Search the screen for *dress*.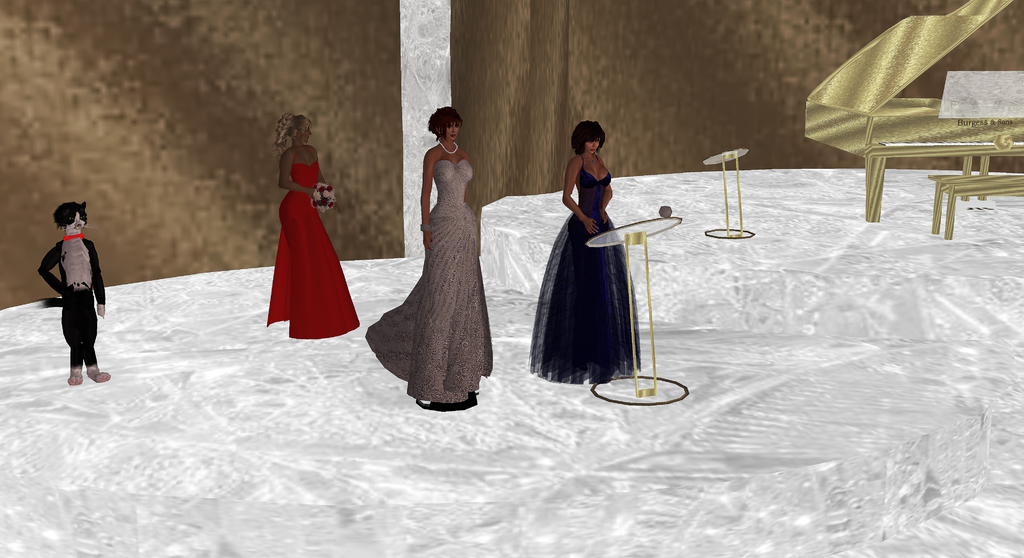
Found at bbox=(524, 154, 639, 382).
